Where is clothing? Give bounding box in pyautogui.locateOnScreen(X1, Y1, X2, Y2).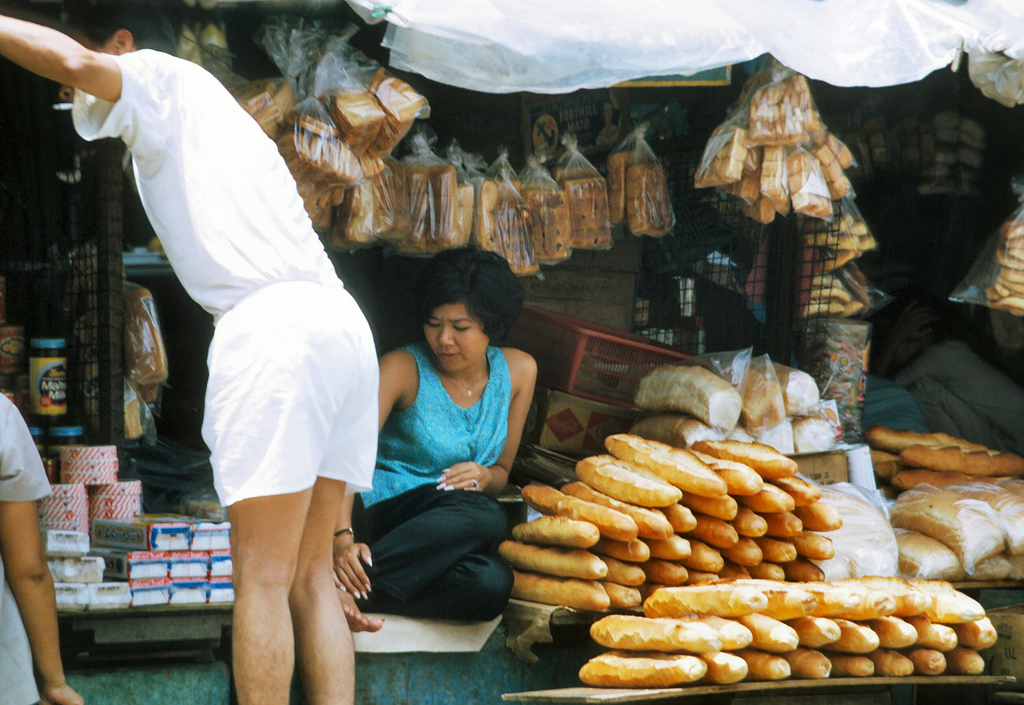
pyautogui.locateOnScreen(74, 53, 373, 499).
